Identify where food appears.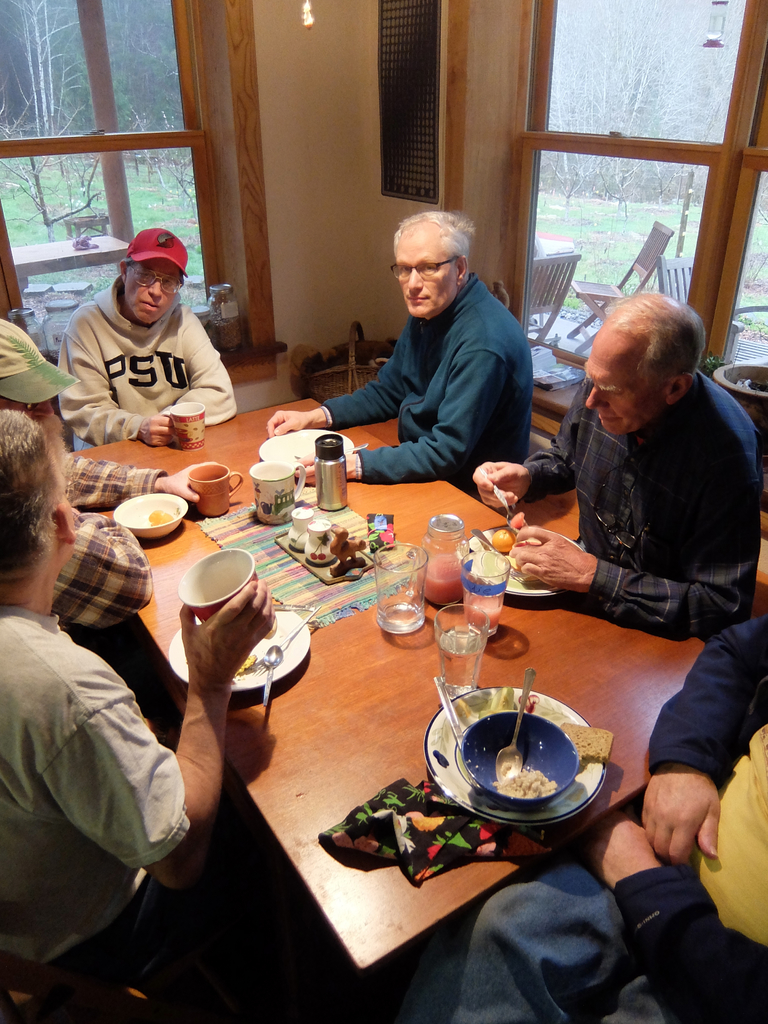
Appears at locate(466, 596, 502, 630).
